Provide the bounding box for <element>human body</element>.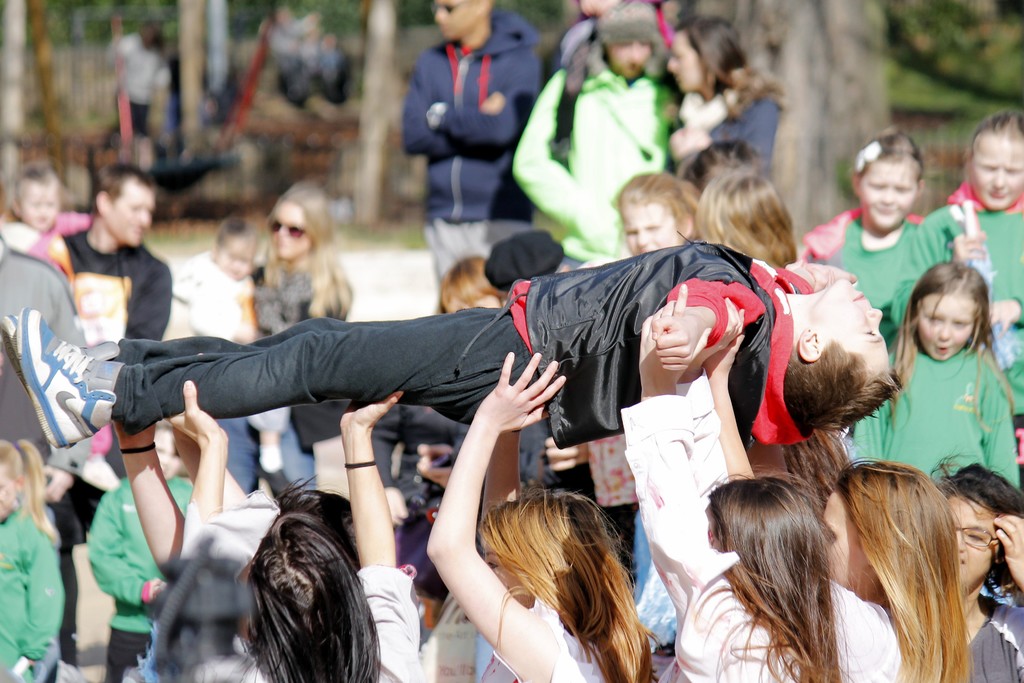
bbox=[166, 53, 207, 160].
